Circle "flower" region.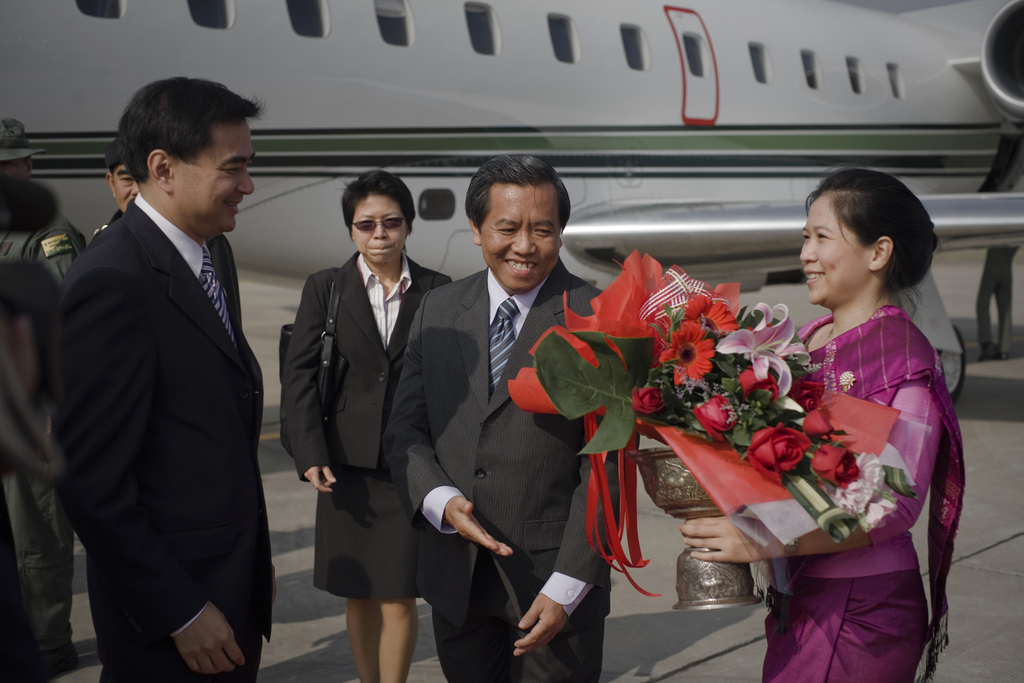
Region: l=801, t=409, r=829, b=439.
